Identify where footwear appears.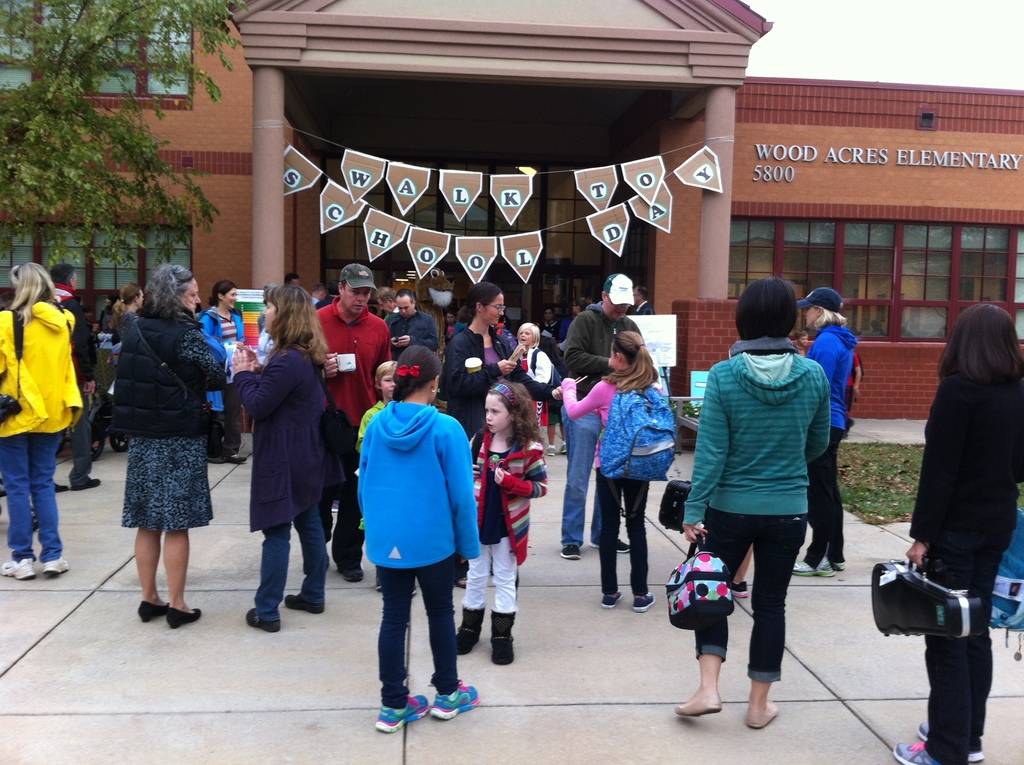
Appears at 135,598,166,624.
